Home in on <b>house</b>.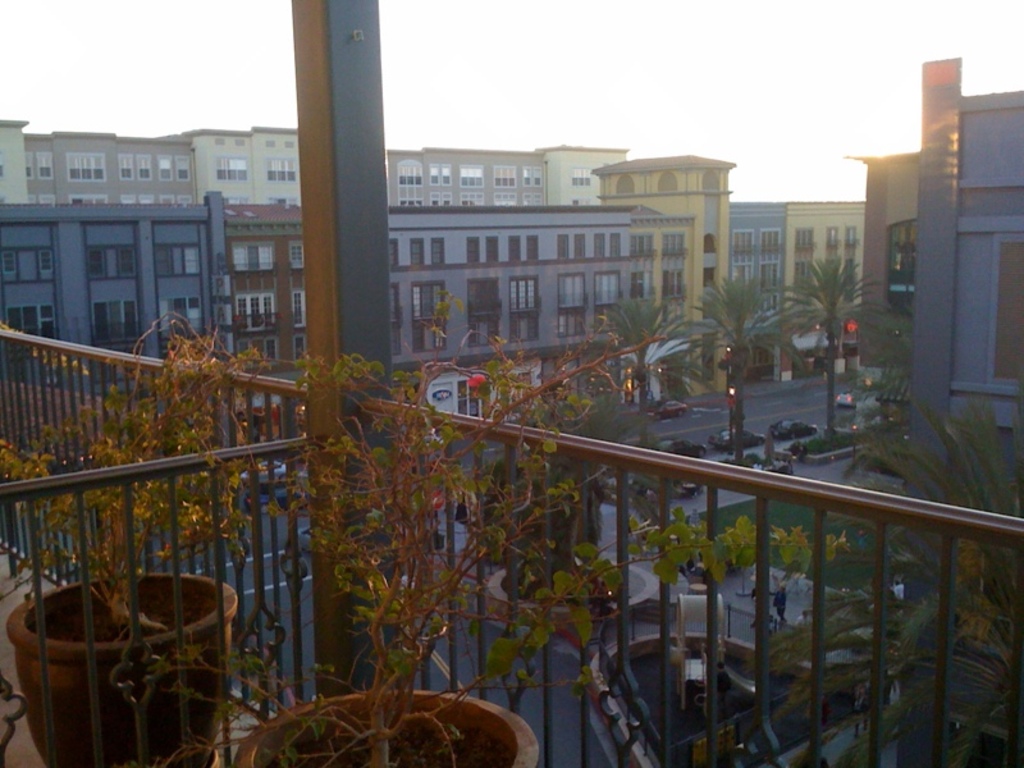
Homed in at (left=786, top=198, right=874, bottom=357).
